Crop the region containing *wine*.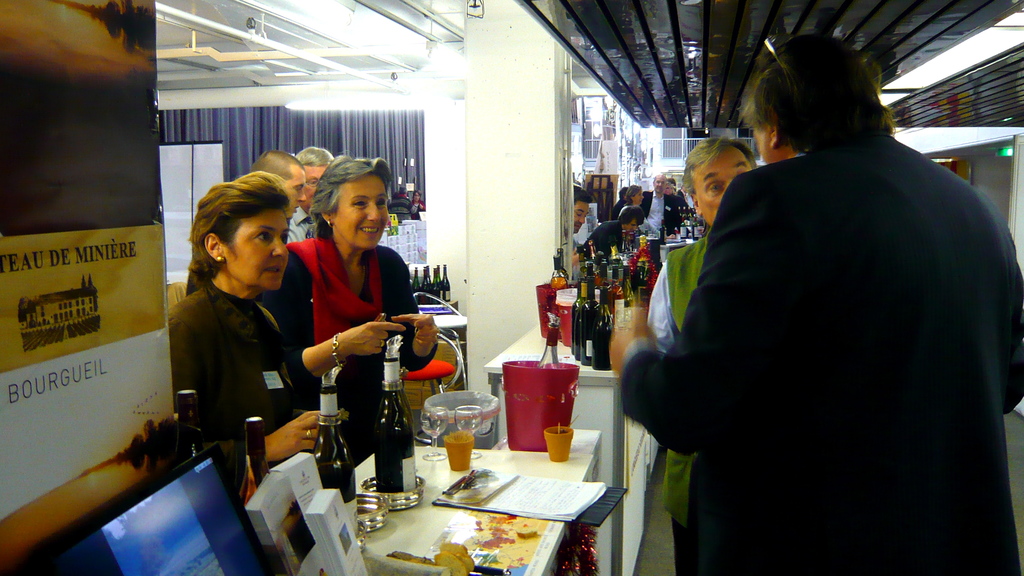
Crop region: <region>372, 349, 425, 497</region>.
